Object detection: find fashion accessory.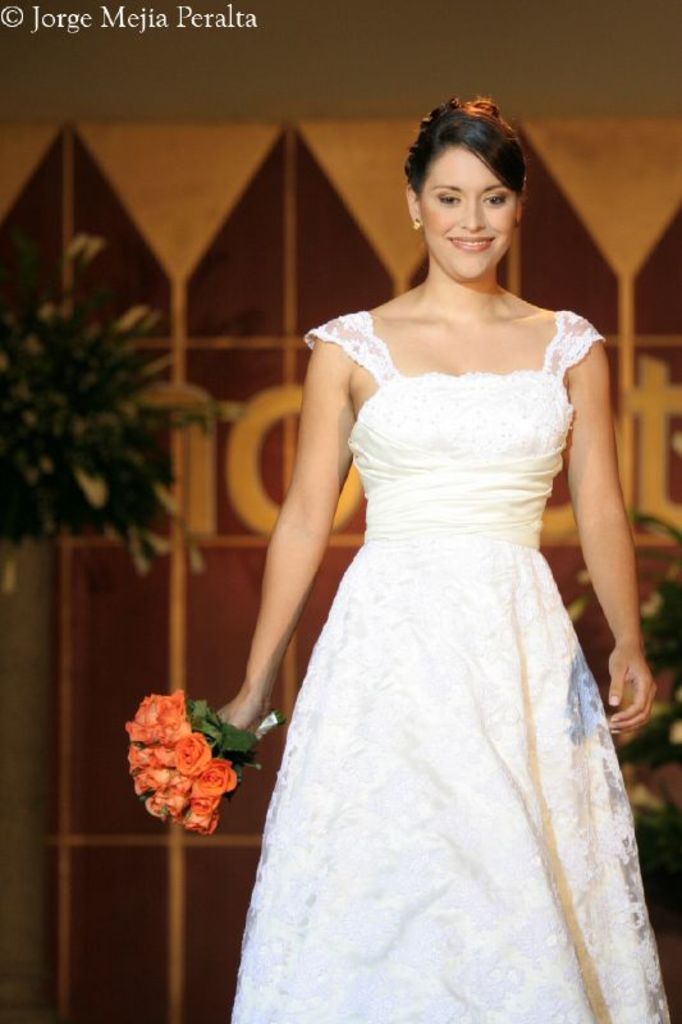
(415, 218, 418, 229).
